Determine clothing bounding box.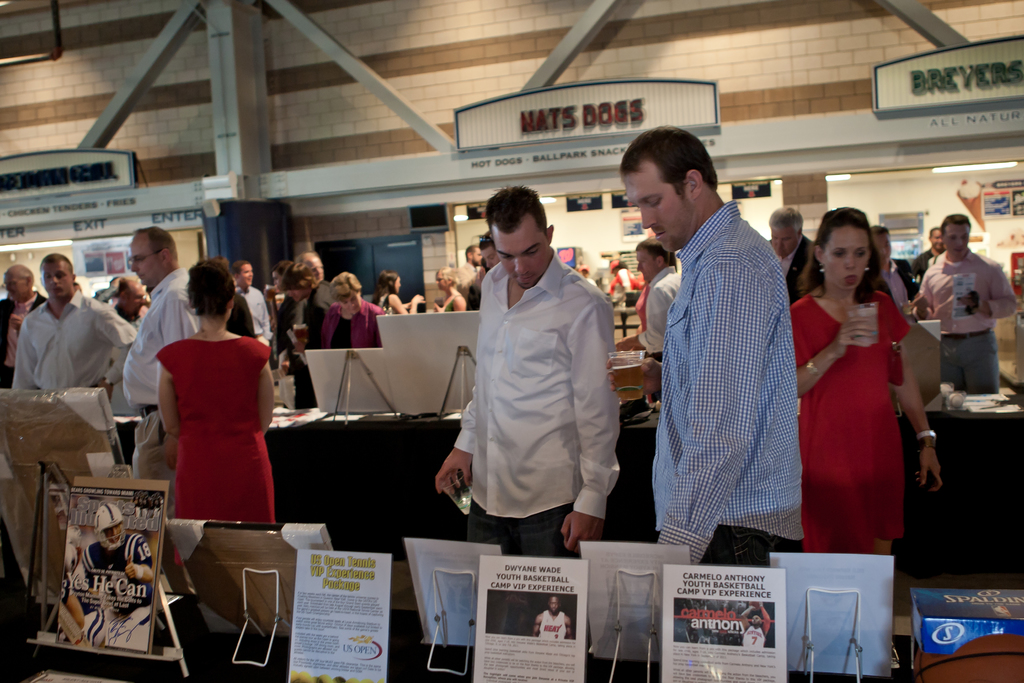
Determined: locate(908, 247, 934, 283).
